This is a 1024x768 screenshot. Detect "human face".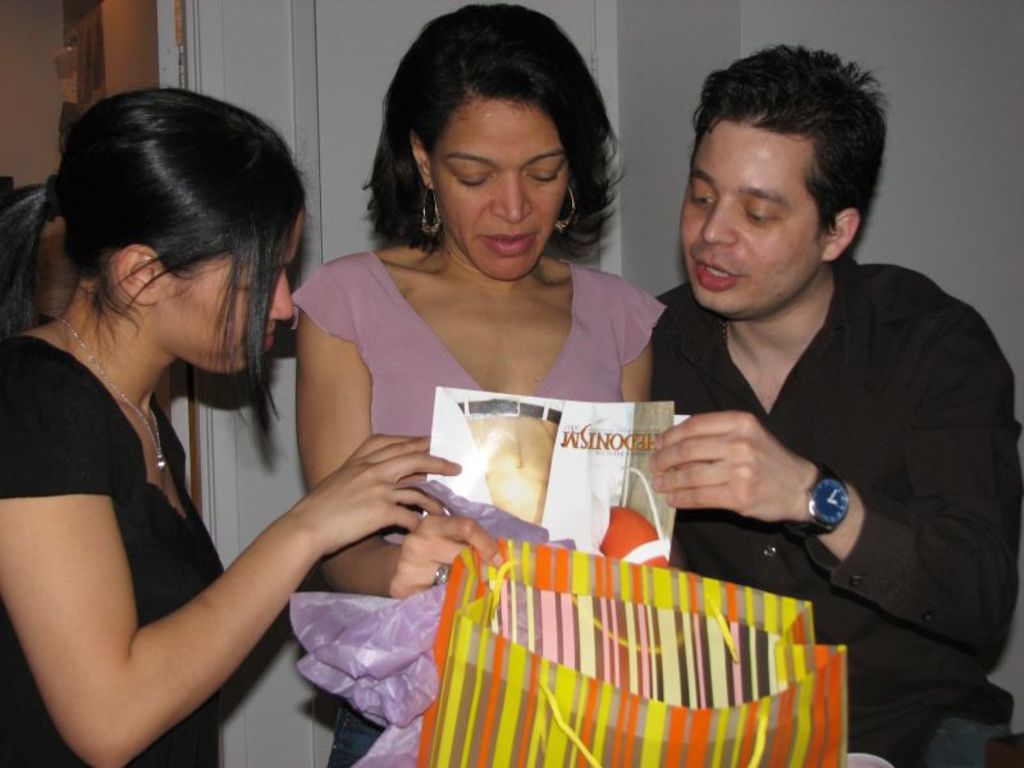
Rect(678, 124, 815, 311).
